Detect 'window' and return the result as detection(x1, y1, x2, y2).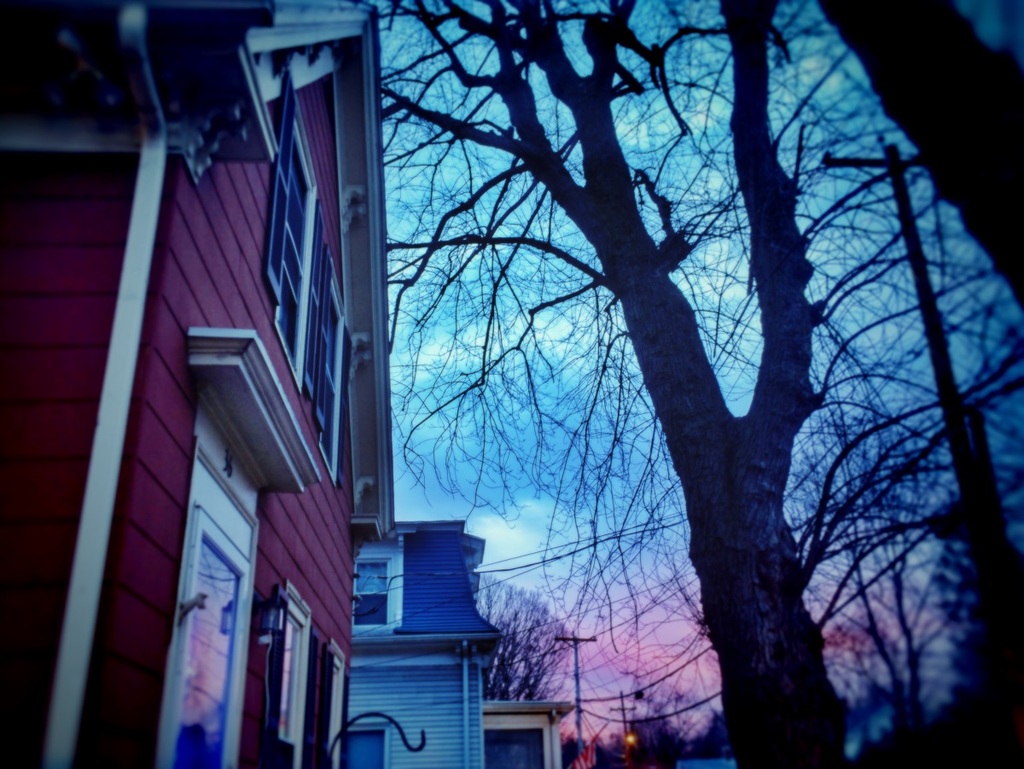
detection(308, 243, 340, 469).
